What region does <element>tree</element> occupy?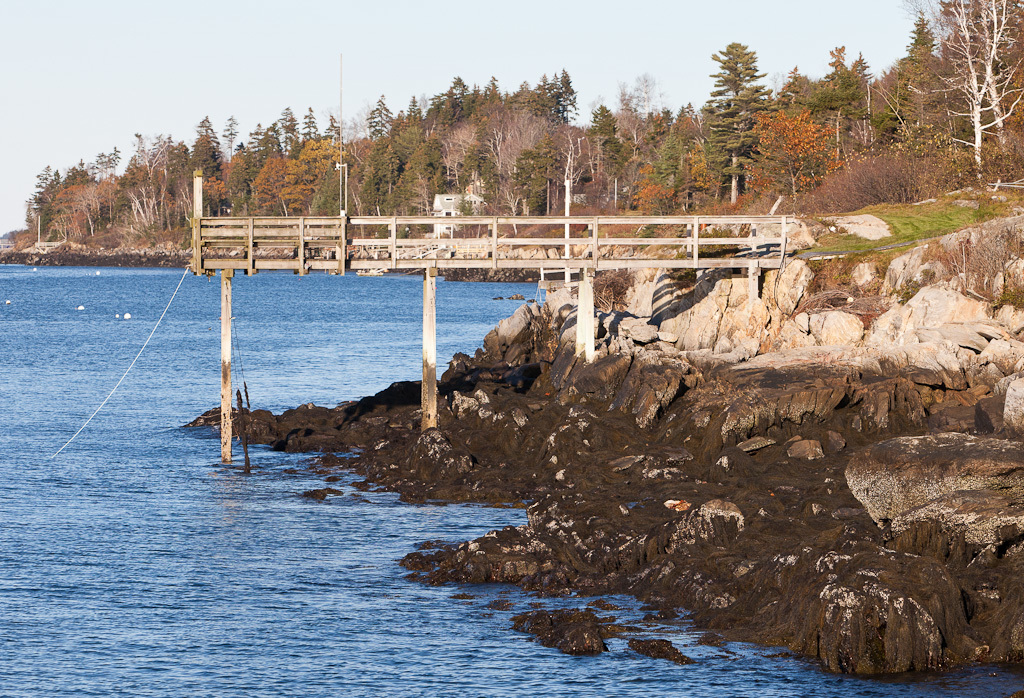
636:102:695:214.
